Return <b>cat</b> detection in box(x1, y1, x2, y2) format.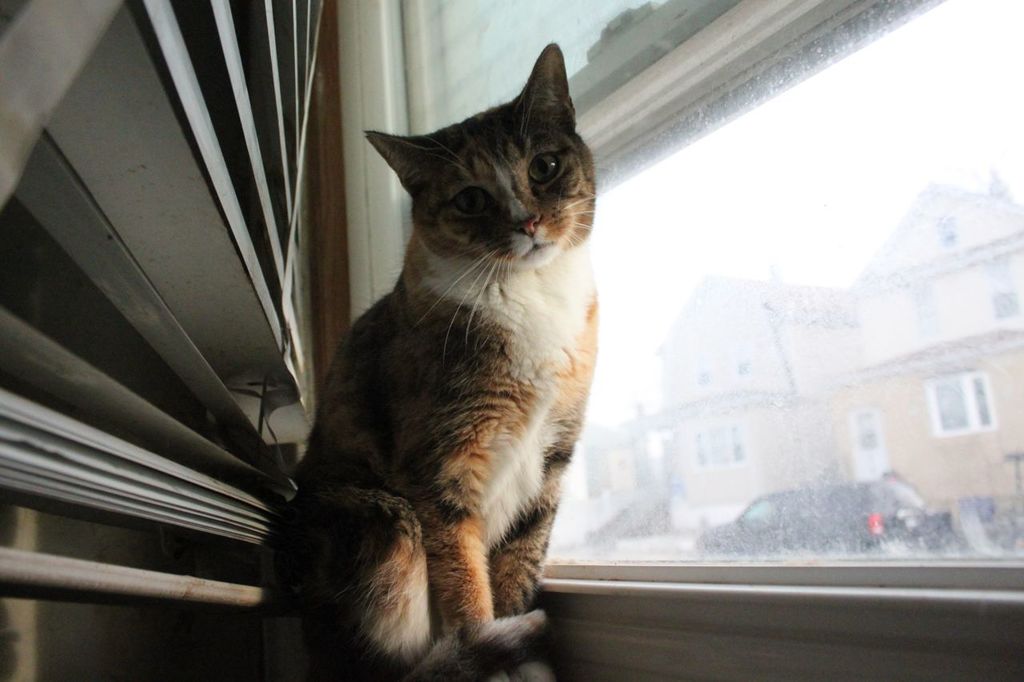
box(255, 42, 604, 681).
